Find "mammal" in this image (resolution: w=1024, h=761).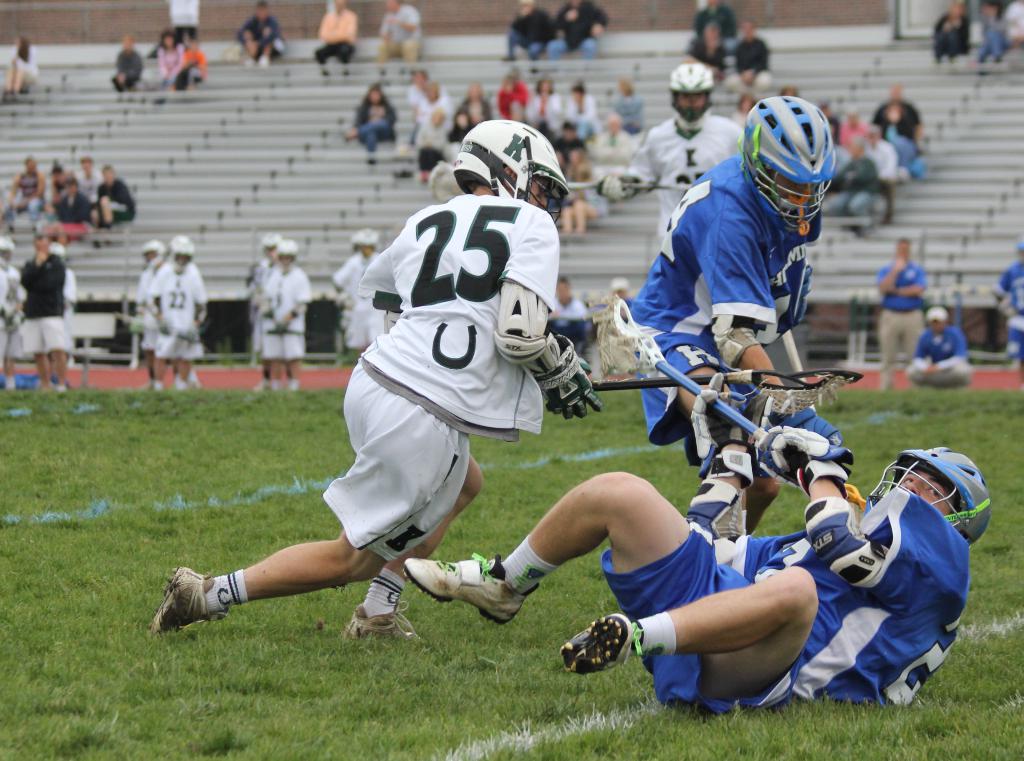
pyautogui.locateOnScreen(97, 161, 139, 227).
